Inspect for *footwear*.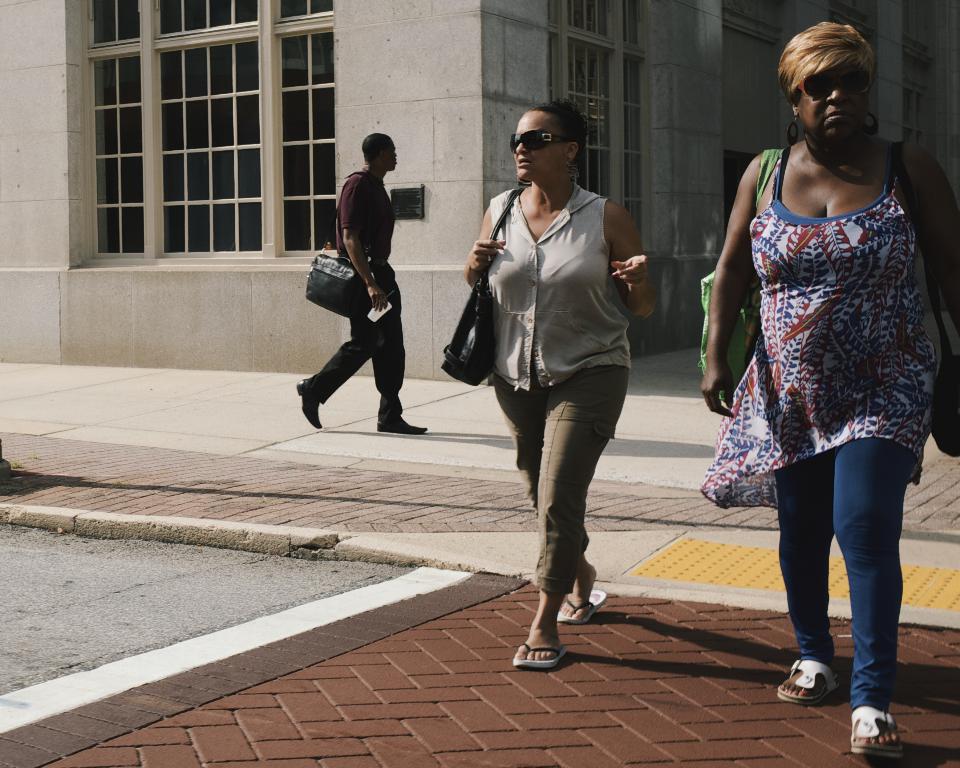
Inspection: crop(552, 593, 609, 625).
